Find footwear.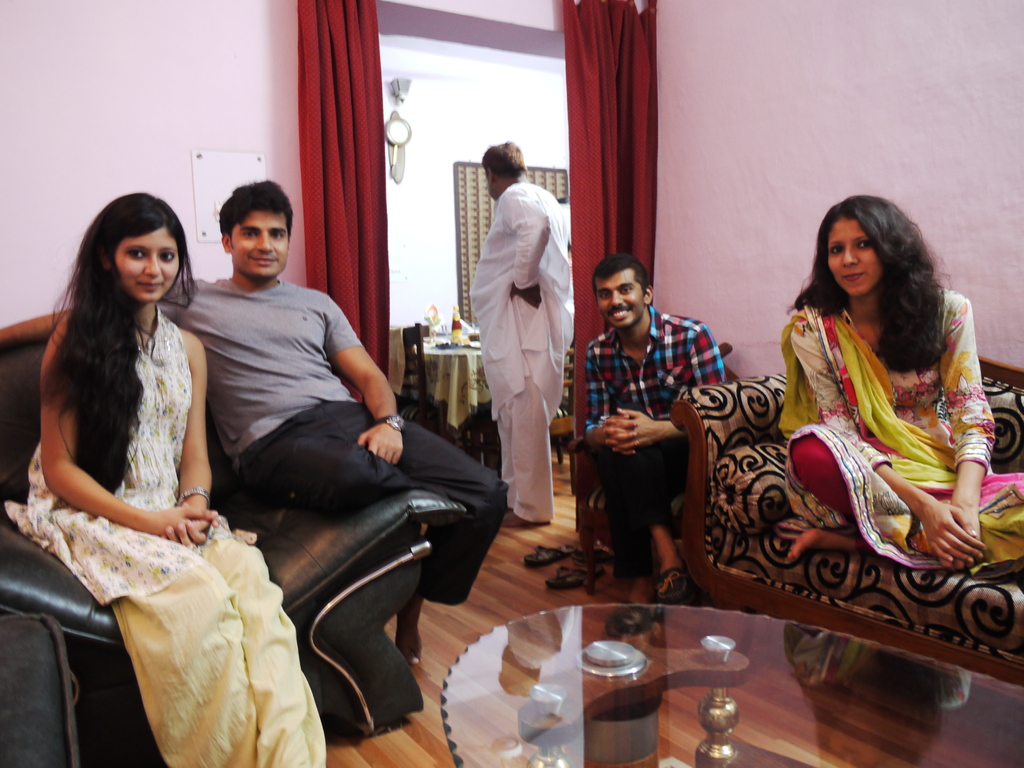
{"left": 501, "top": 510, "right": 550, "bottom": 526}.
